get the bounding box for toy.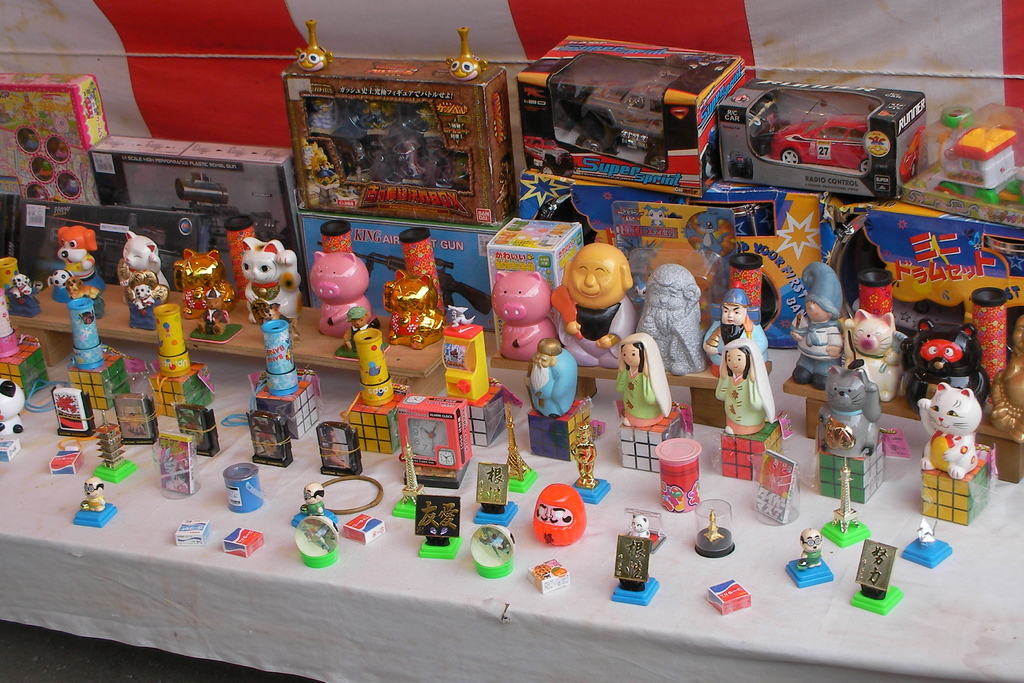
l=239, t=239, r=305, b=325.
